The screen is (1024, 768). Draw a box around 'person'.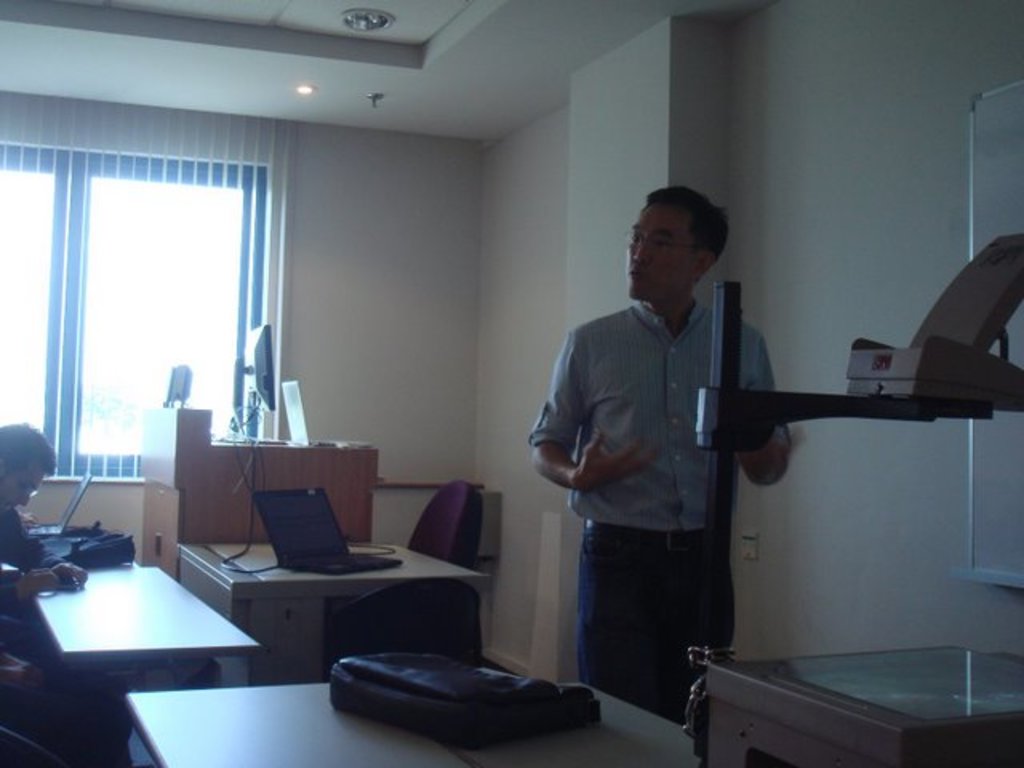
<box>0,413,118,766</box>.
